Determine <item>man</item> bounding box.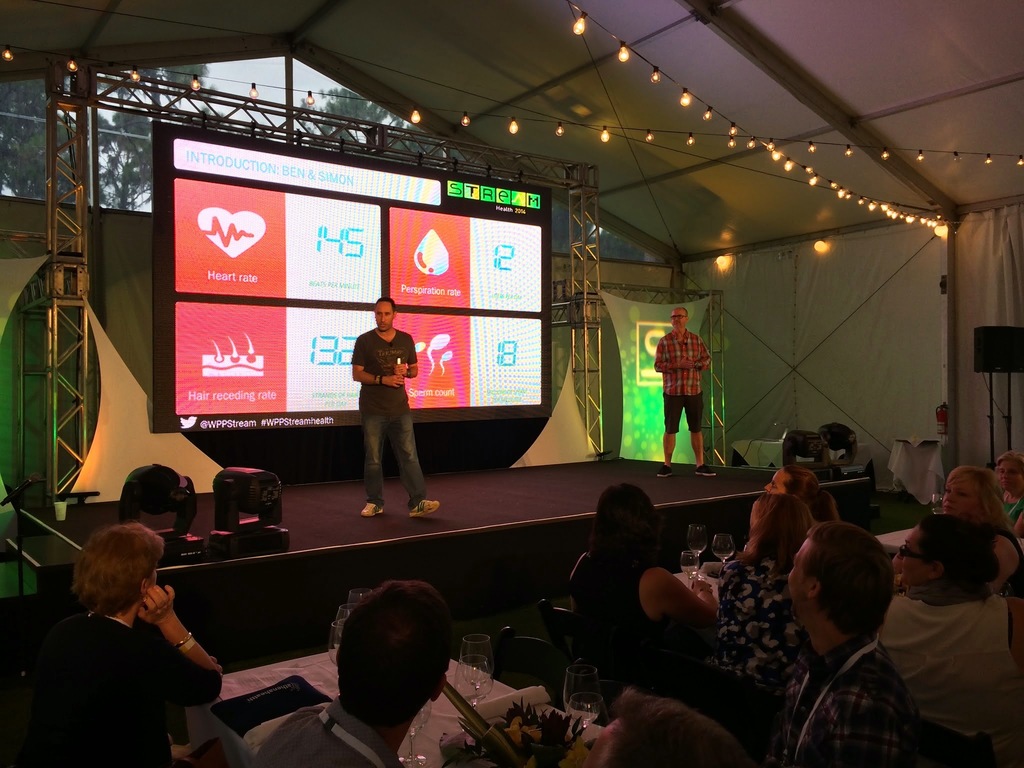
Determined: [x1=749, y1=522, x2=939, y2=767].
